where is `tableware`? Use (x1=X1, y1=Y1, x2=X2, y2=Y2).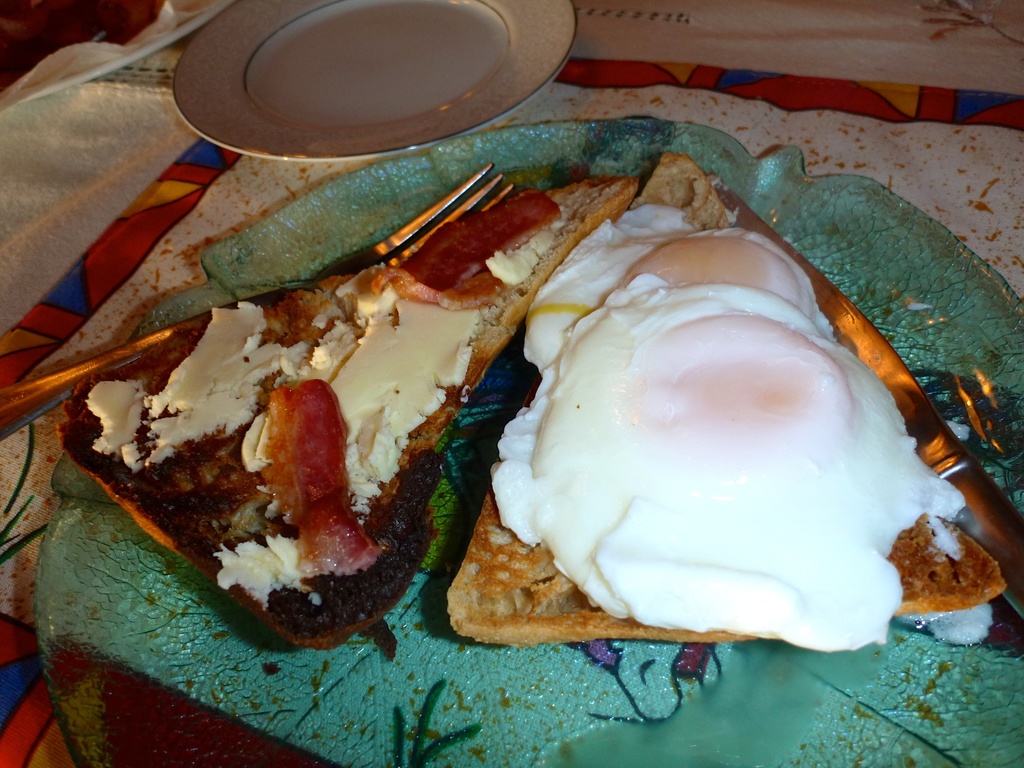
(x1=706, y1=169, x2=1023, y2=614).
